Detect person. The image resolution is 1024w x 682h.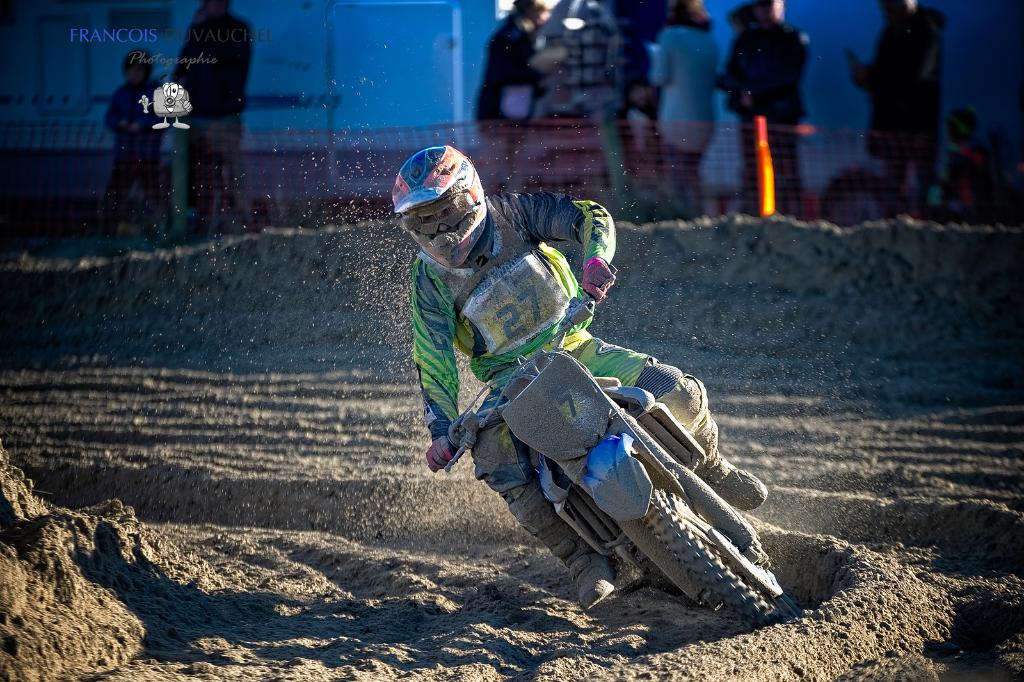
(164,0,253,240).
